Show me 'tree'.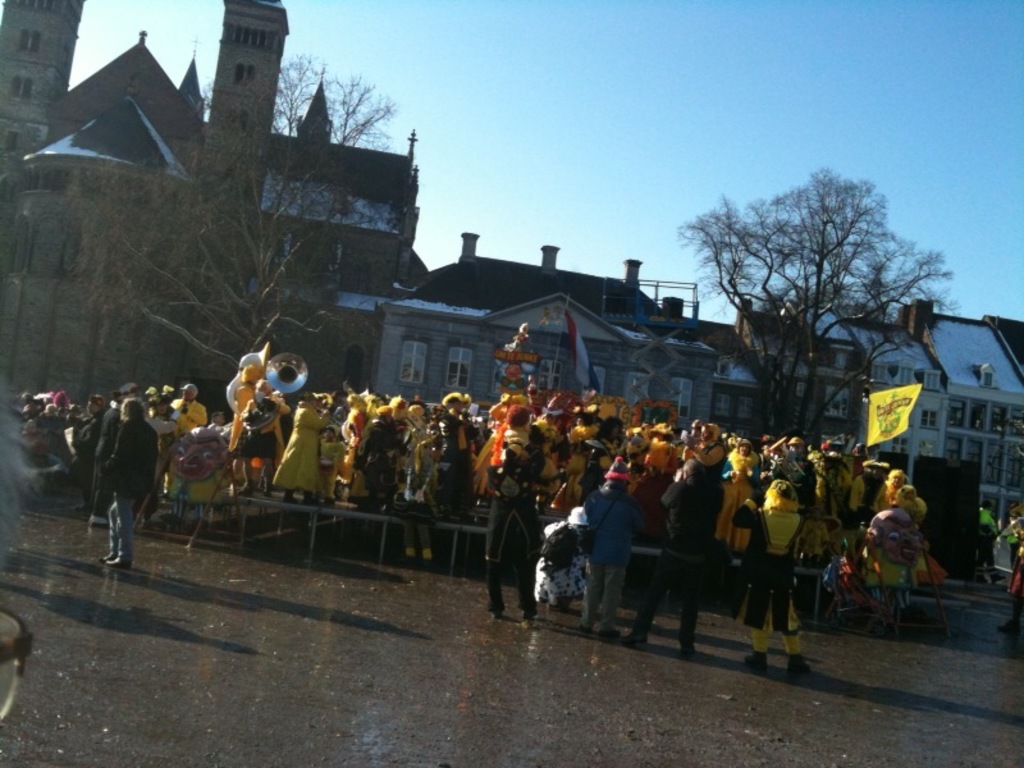
'tree' is here: [114,88,351,370].
